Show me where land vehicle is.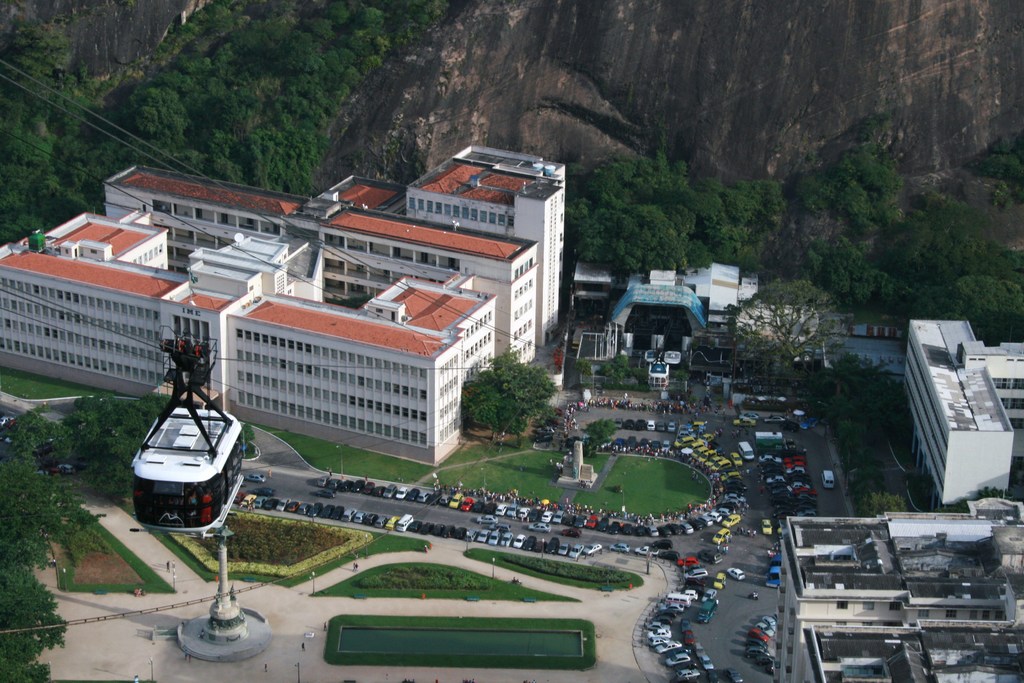
land vehicle is at x1=598 y1=515 x2=610 y2=532.
